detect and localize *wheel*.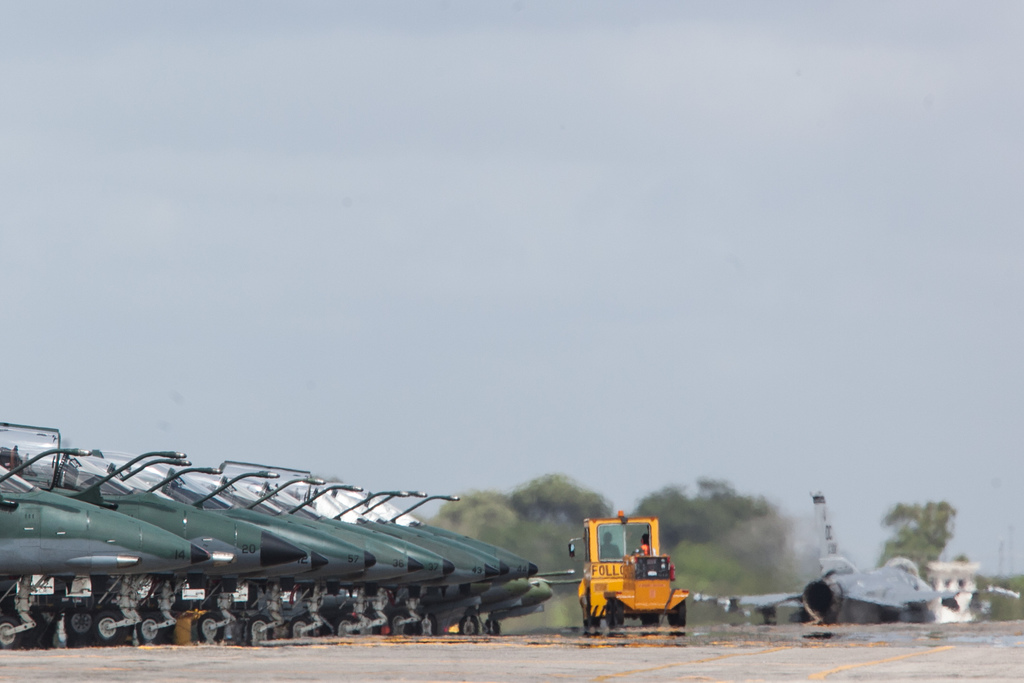
Localized at <region>669, 598, 687, 630</region>.
